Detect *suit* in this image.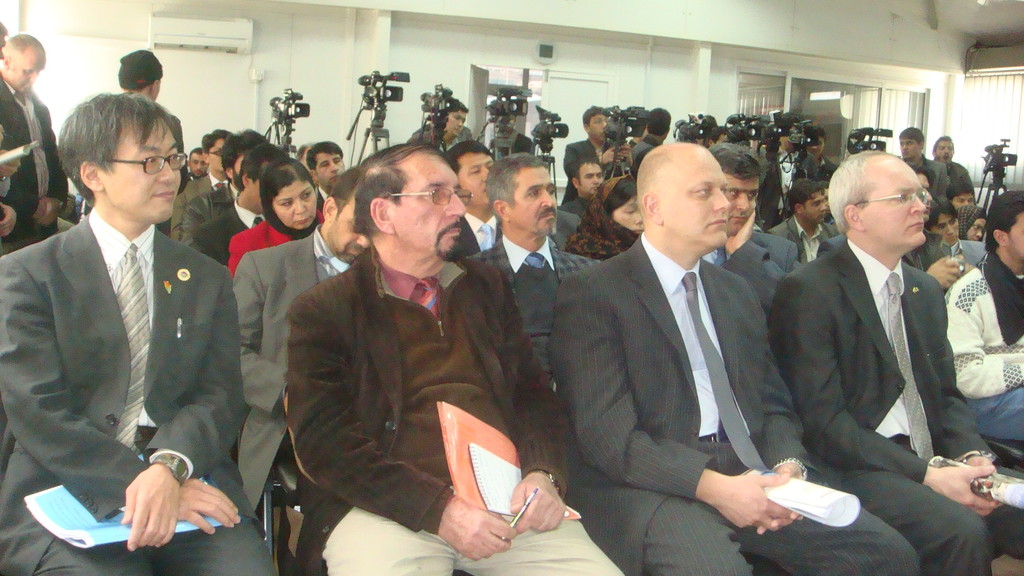
Detection: box=[725, 228, 798, 306].
